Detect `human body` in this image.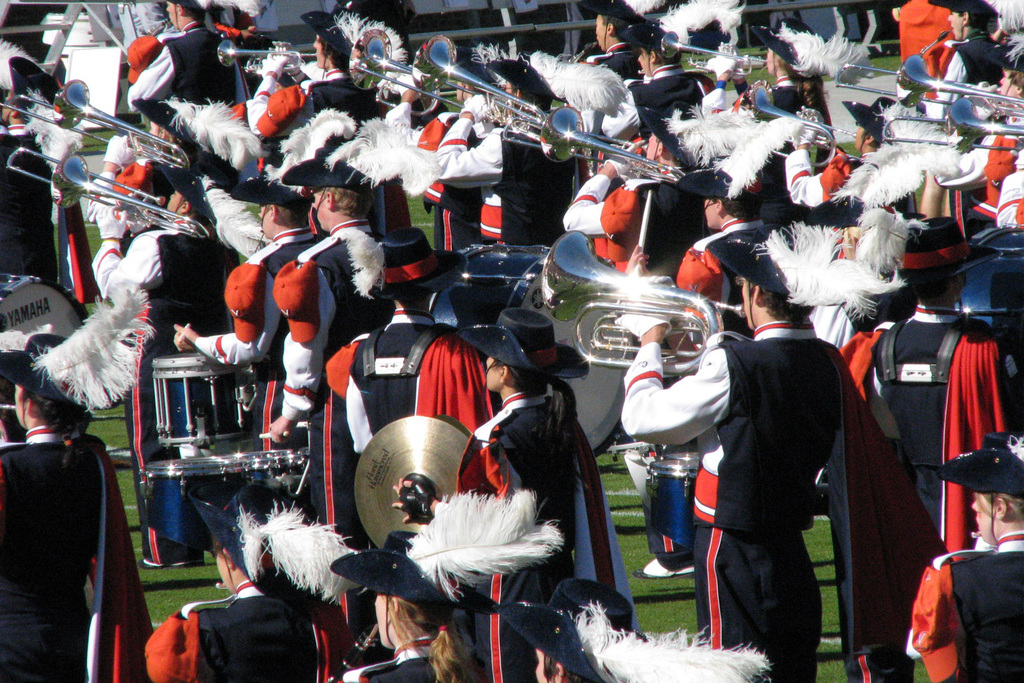
Detection: 92:161:219:572.
